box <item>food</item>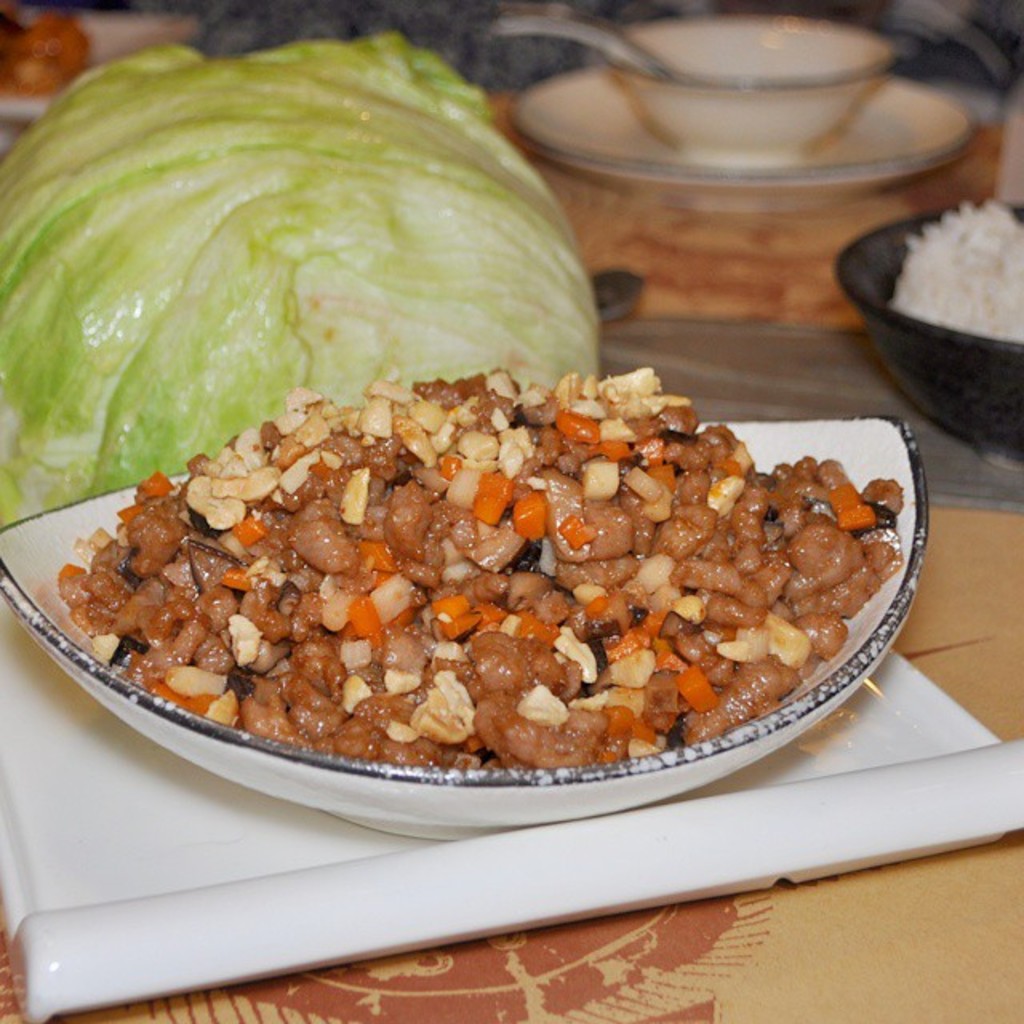
locate(888, 197, 1022, 342)
